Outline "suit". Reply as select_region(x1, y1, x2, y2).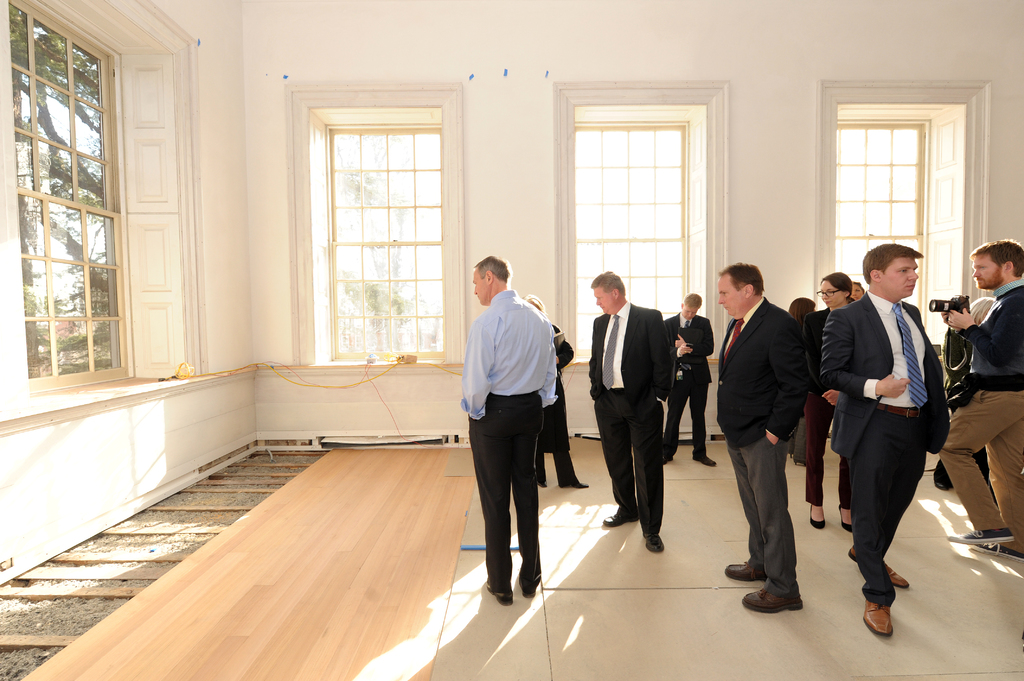
select_region(534, 321, 579, 482).
